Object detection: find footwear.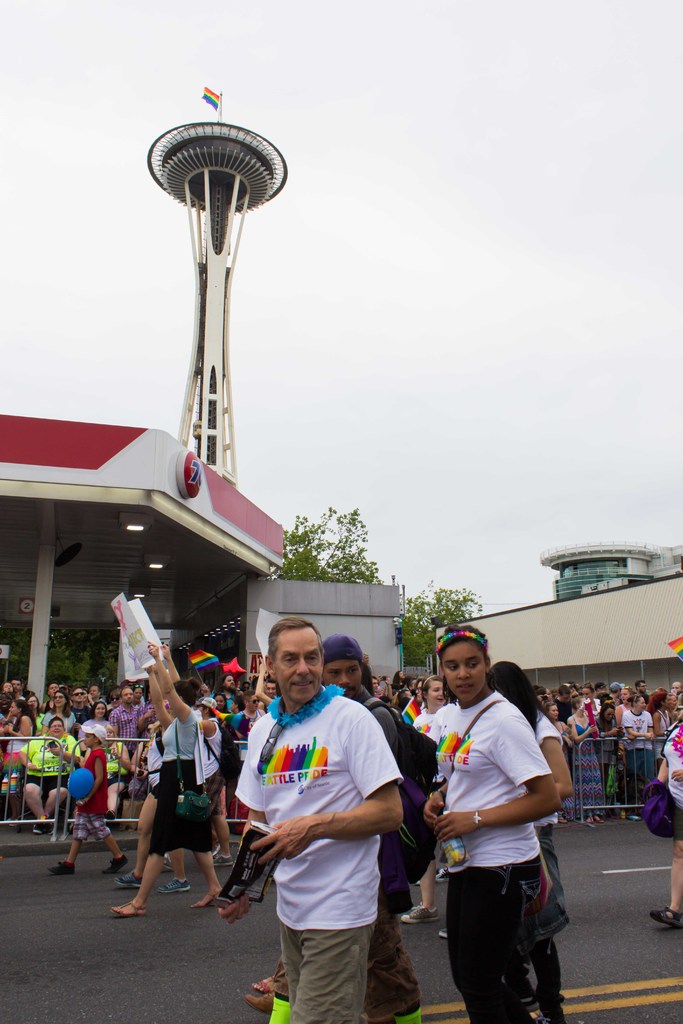
[x1=242, y1=991, x2=275, y2=1009].
